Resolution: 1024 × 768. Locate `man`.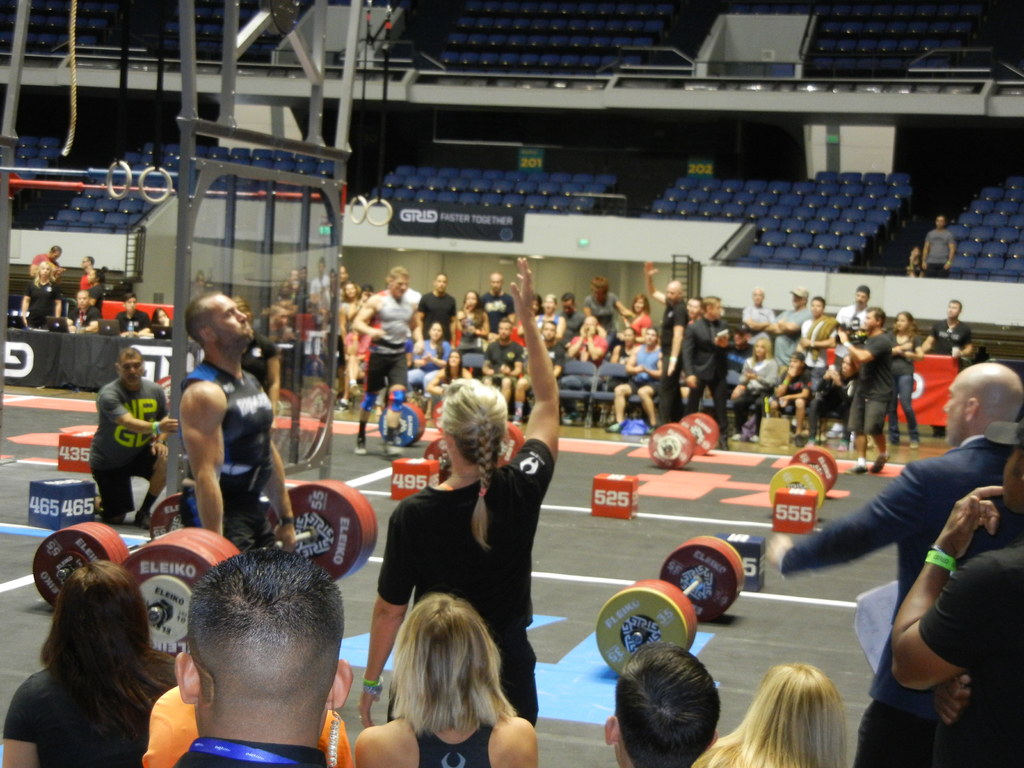
bbox=(922, 213, 959, 280).
